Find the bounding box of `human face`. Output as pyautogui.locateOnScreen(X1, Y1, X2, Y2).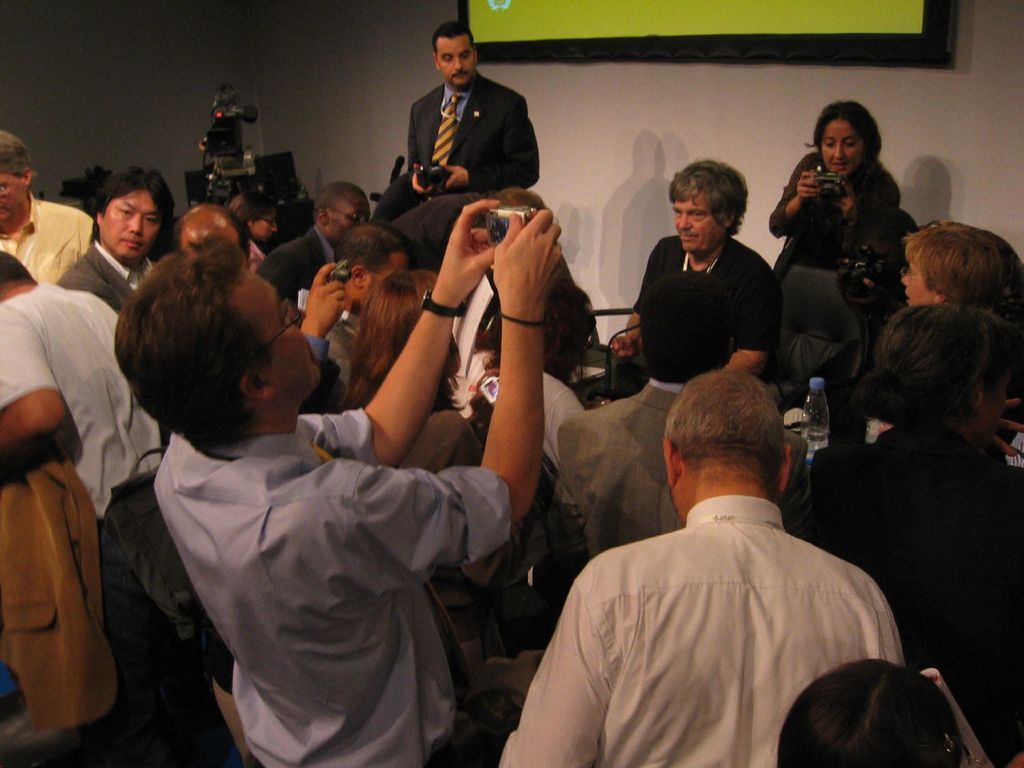
pyautogui.locateOnScreen(95, 187, 163, 262).
